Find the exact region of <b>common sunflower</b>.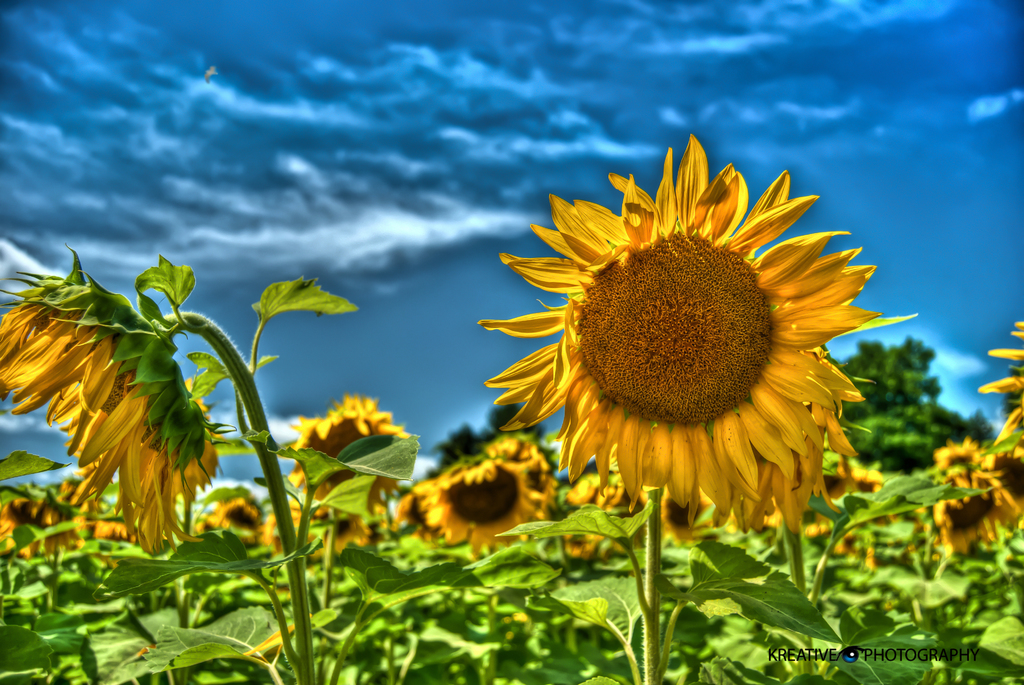
Exact region: rect(280, 399, 404, 506).
